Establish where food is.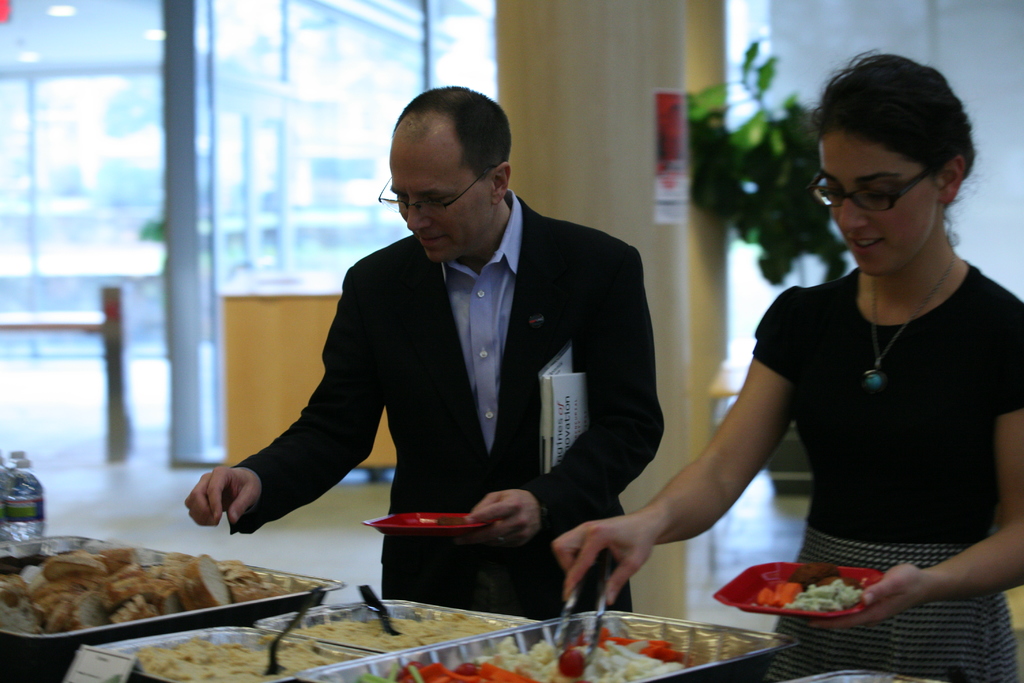
Established at {"x1": 351, "y1": 626, "x2": 691, "y2": 682}.
